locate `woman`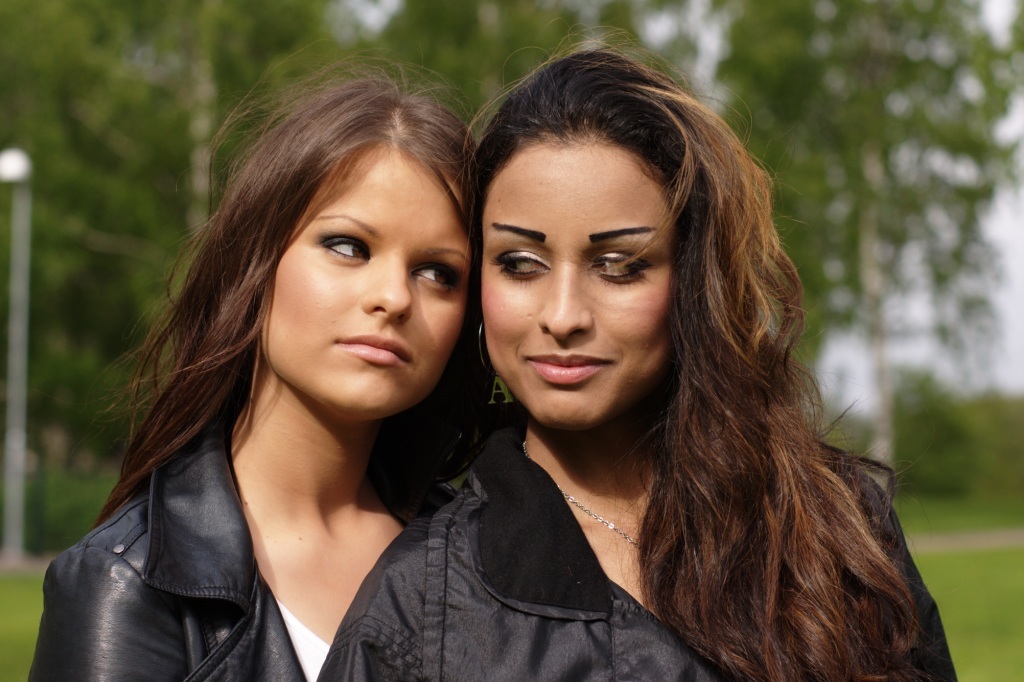
<bbox>24, 68, 522, 681</bbox>
